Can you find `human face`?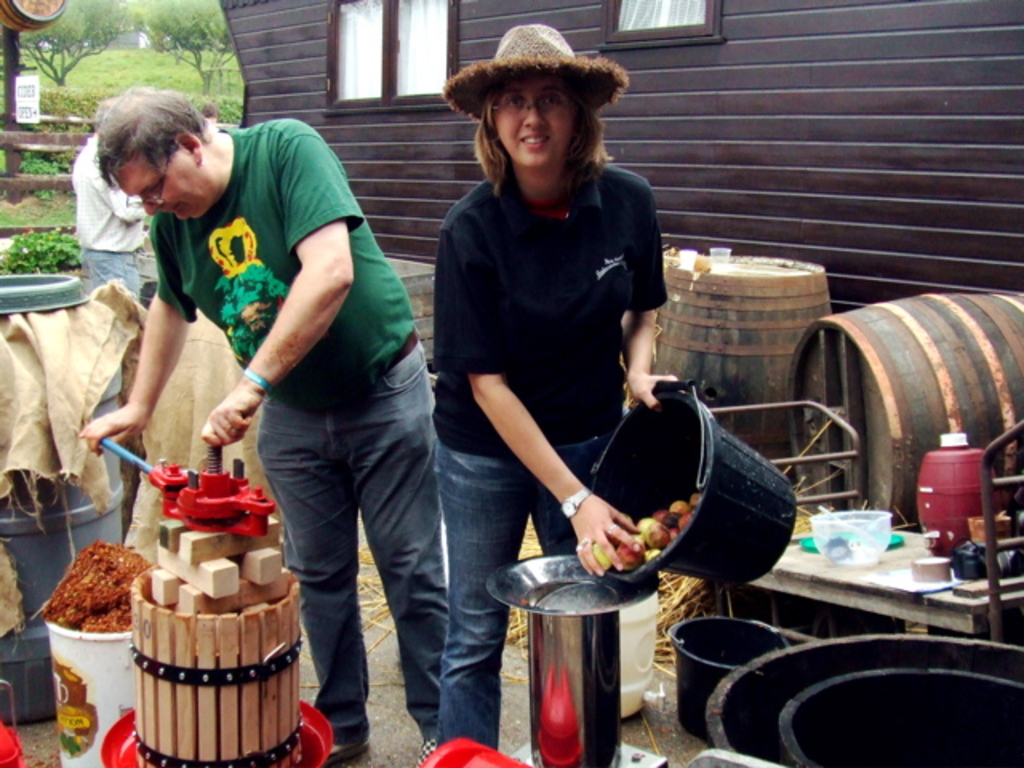
Yes, bounding box: 494,83,563,170.
